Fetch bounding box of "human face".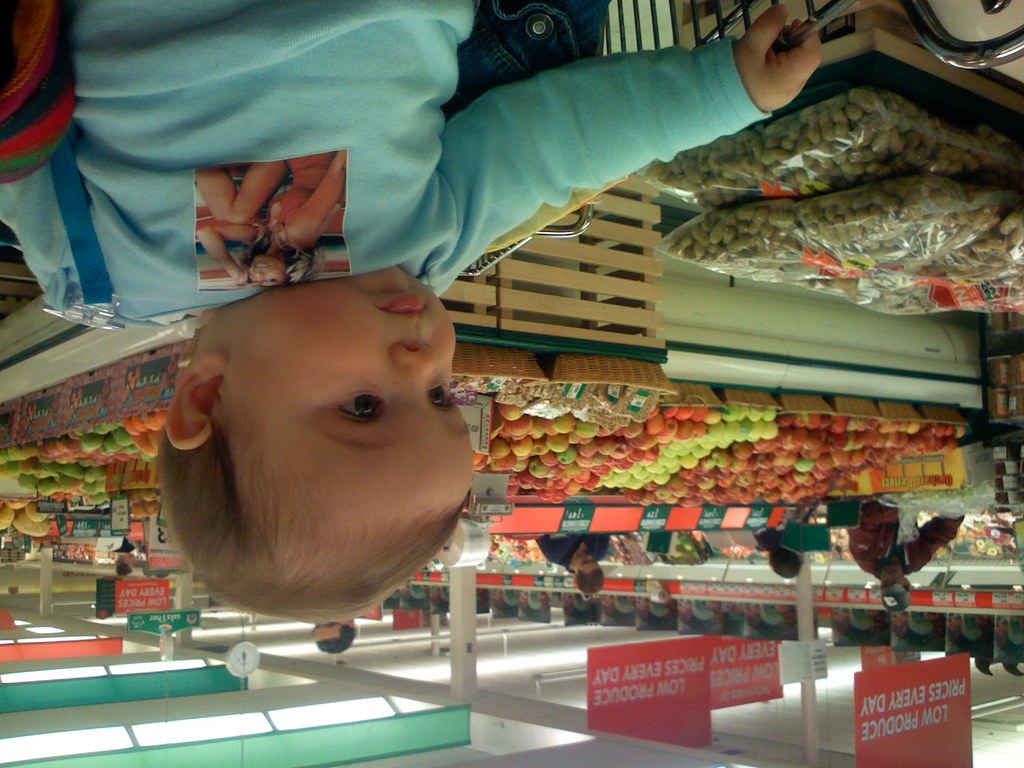
Bbox: {"x1": 573, "y1": 552, "x2": 599, "y2": 574}.
